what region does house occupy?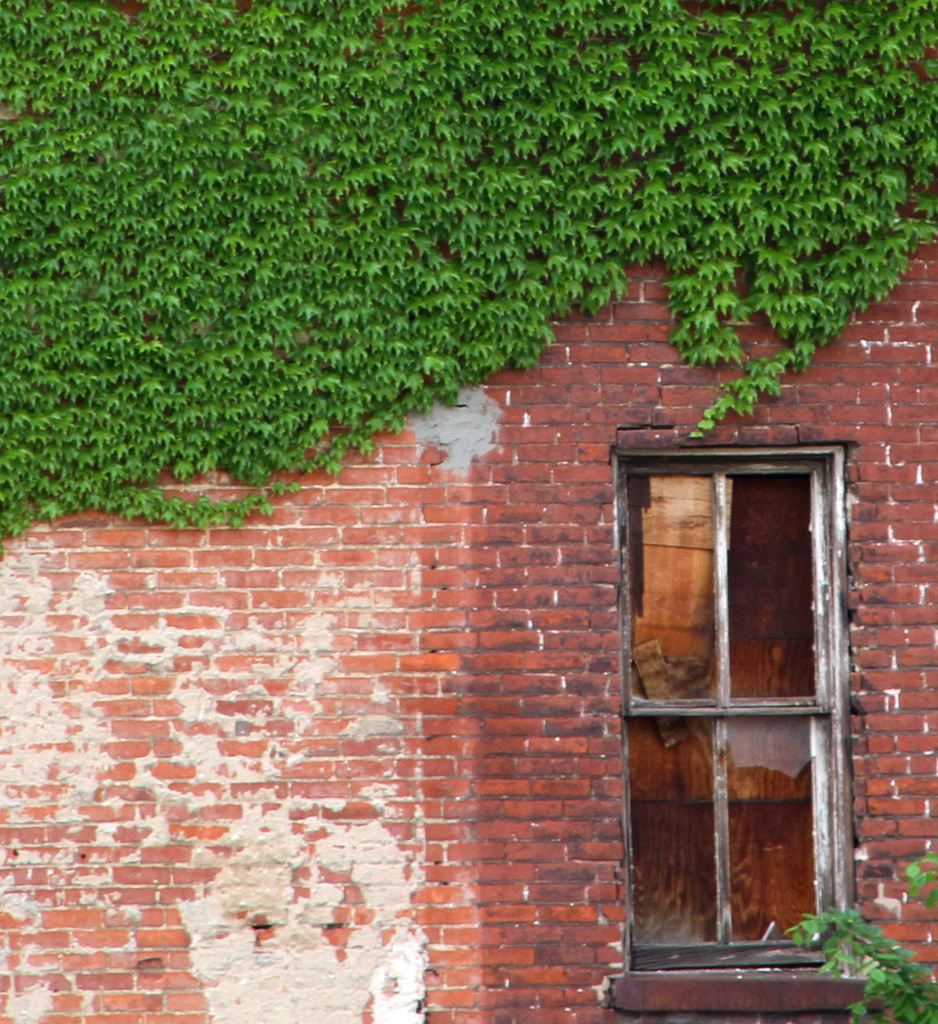
<bbox>0, 0, 937, 1023</bbox>.
